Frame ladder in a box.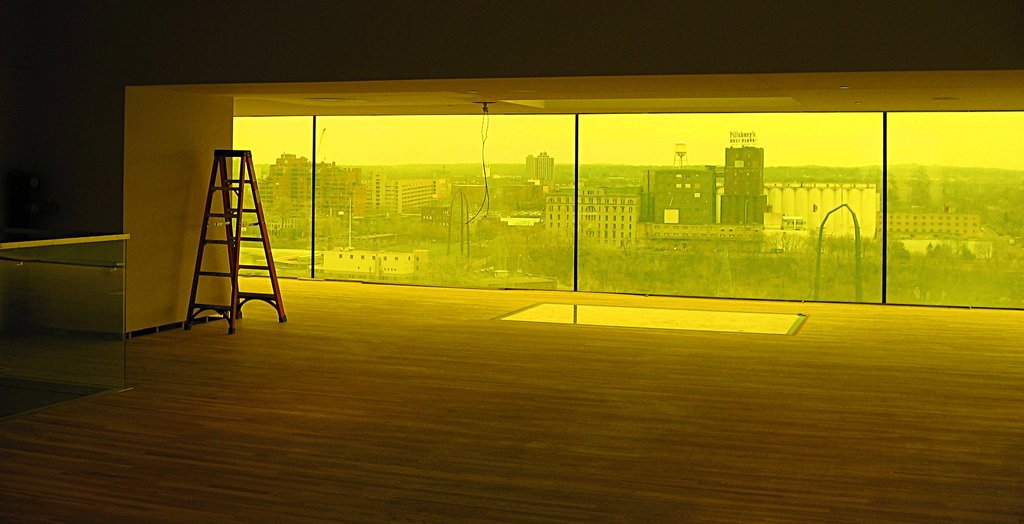
<bbox>188, 151, 294, 334</bbox>.
